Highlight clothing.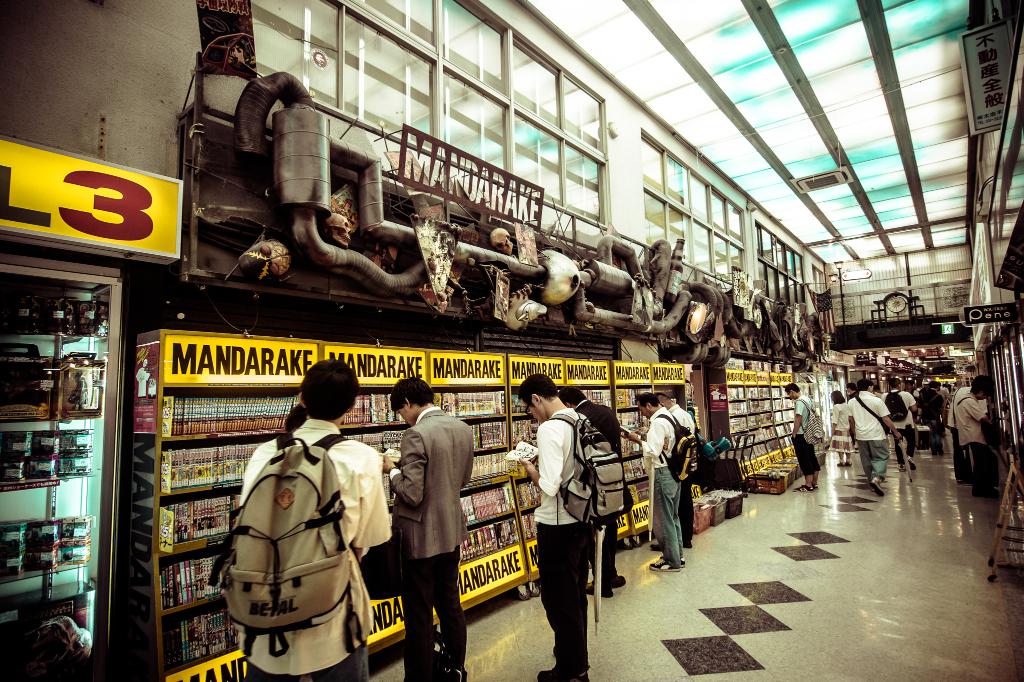
Highlighted region: <bbox>954, 392, 993, 500</bbox>.
